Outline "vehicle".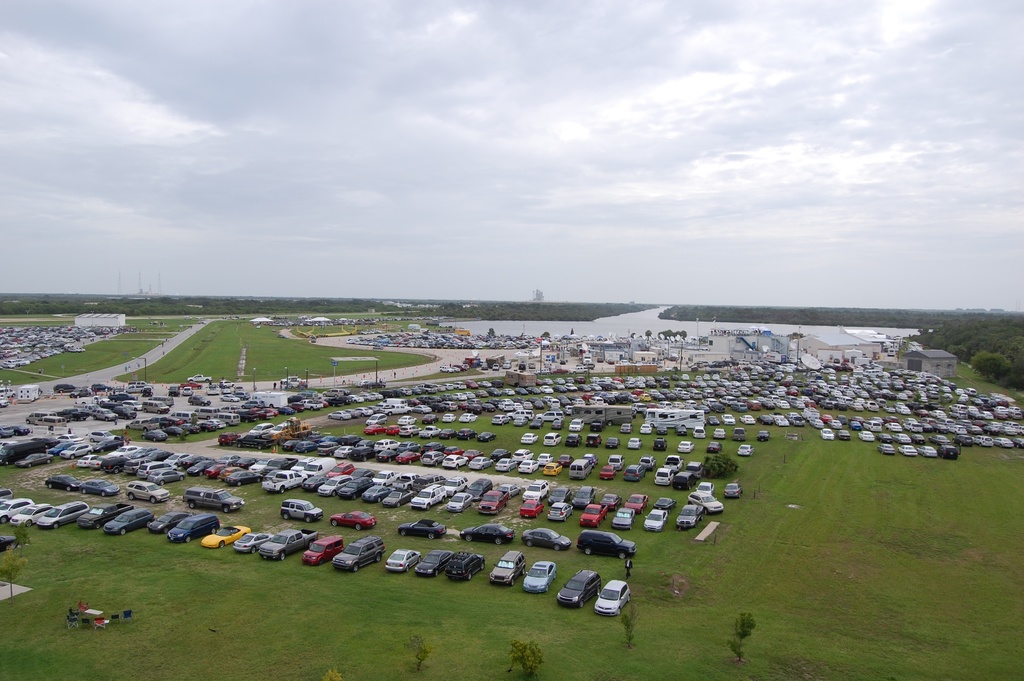
Outline: box=[565, 434, 580, 448].
